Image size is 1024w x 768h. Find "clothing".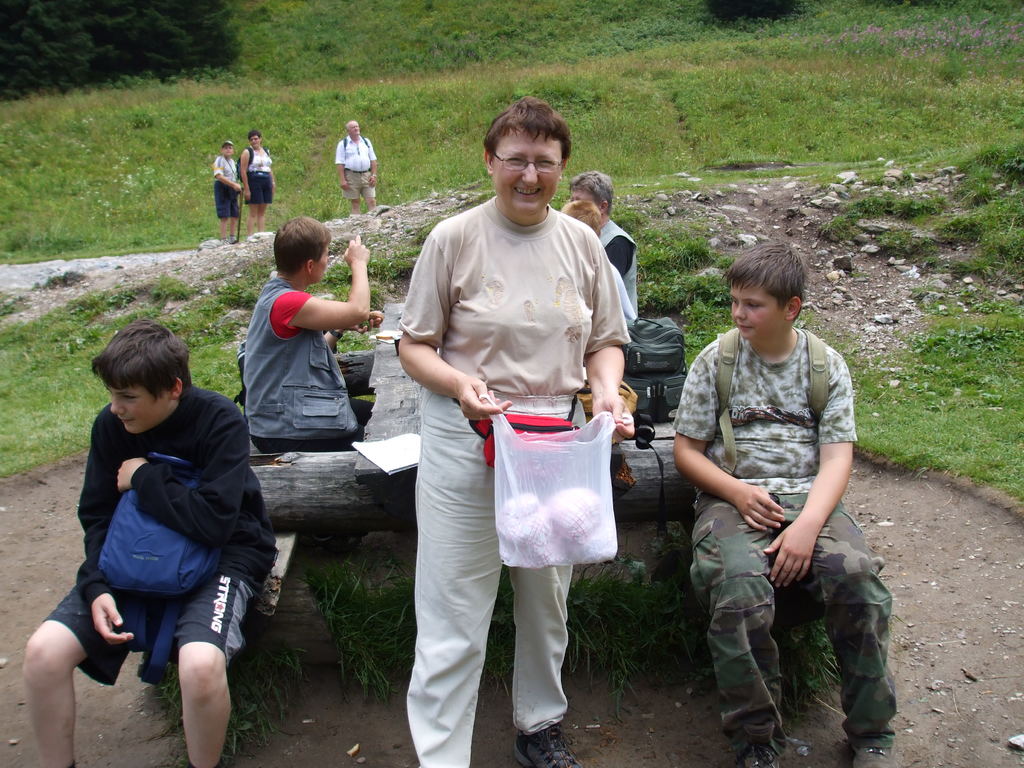
328:135:374:202.
